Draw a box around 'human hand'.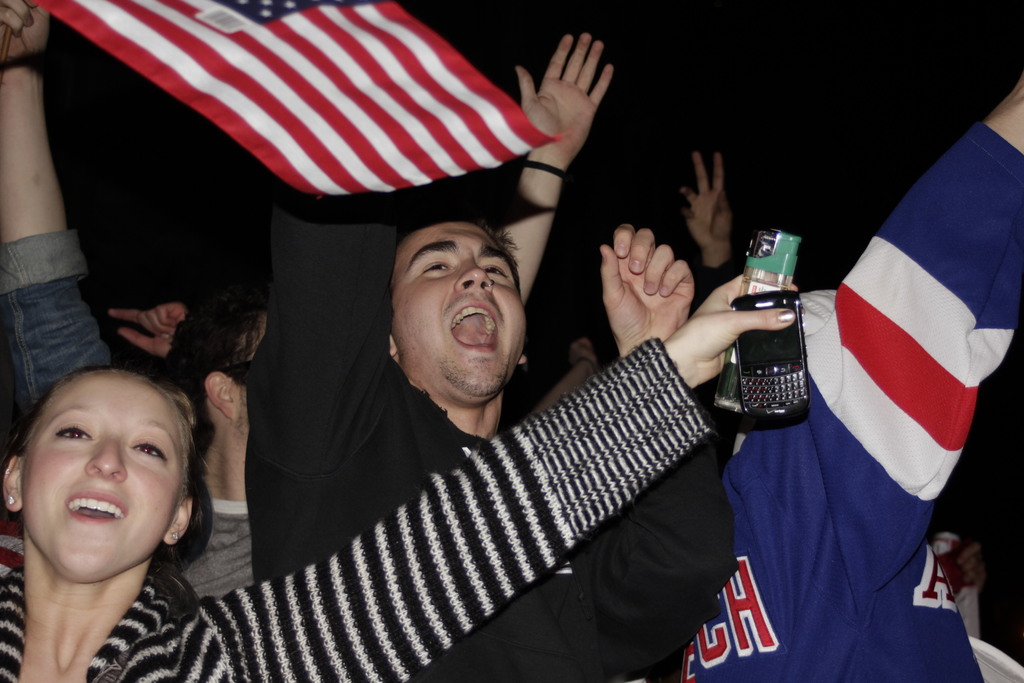
Rect(568, 340, 599, 382).
